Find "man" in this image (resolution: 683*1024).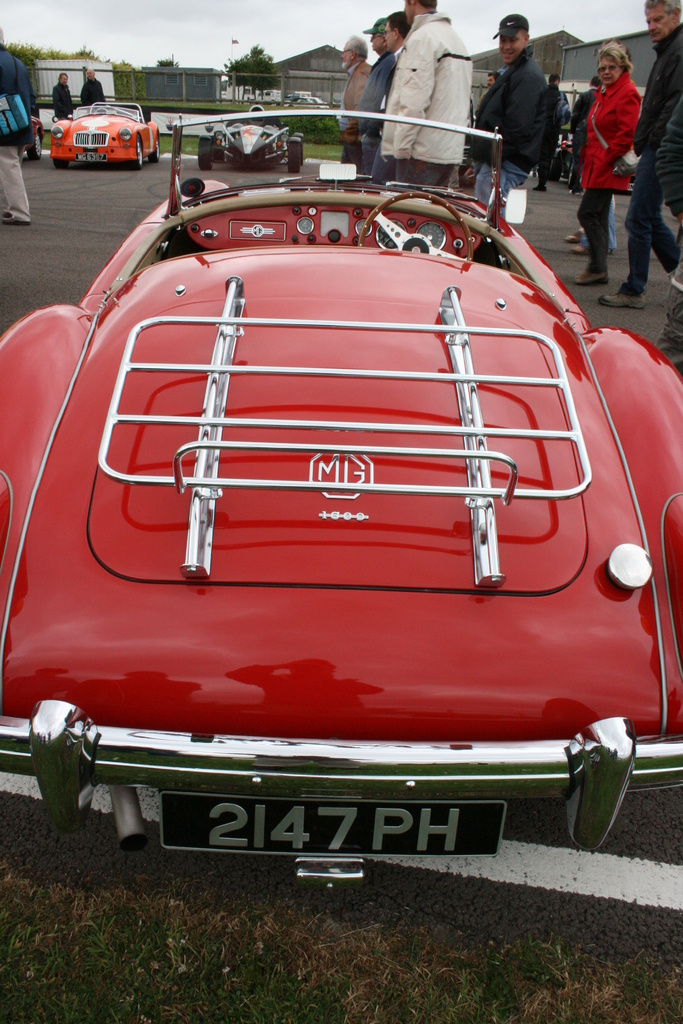
[377, 0, 470, 195].
